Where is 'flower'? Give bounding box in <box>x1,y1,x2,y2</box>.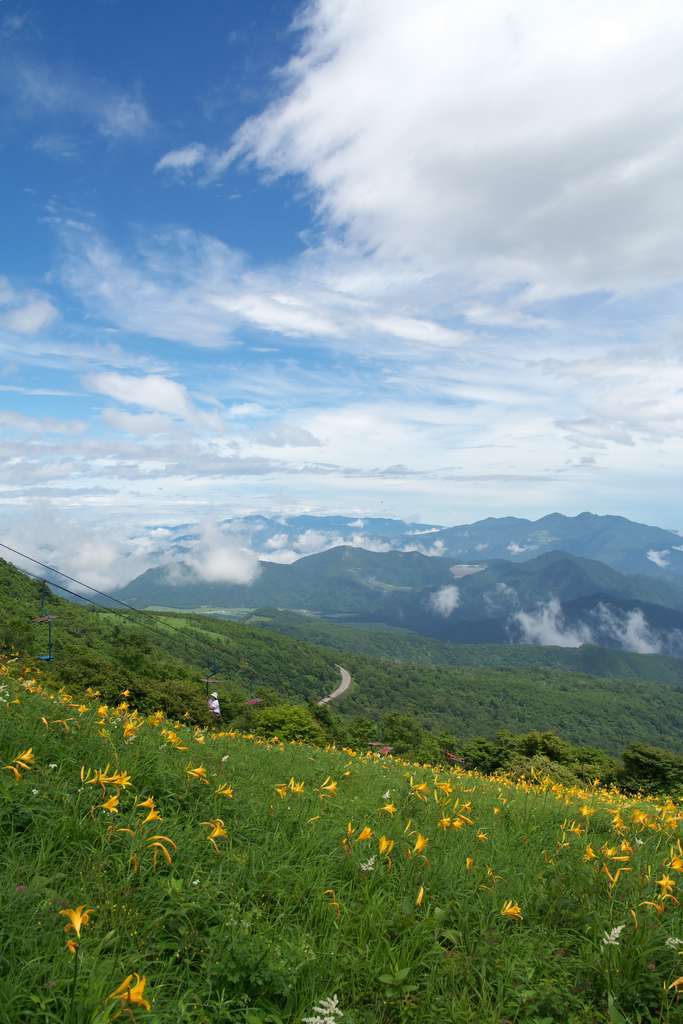
<box>353,822,371,838</box>.
